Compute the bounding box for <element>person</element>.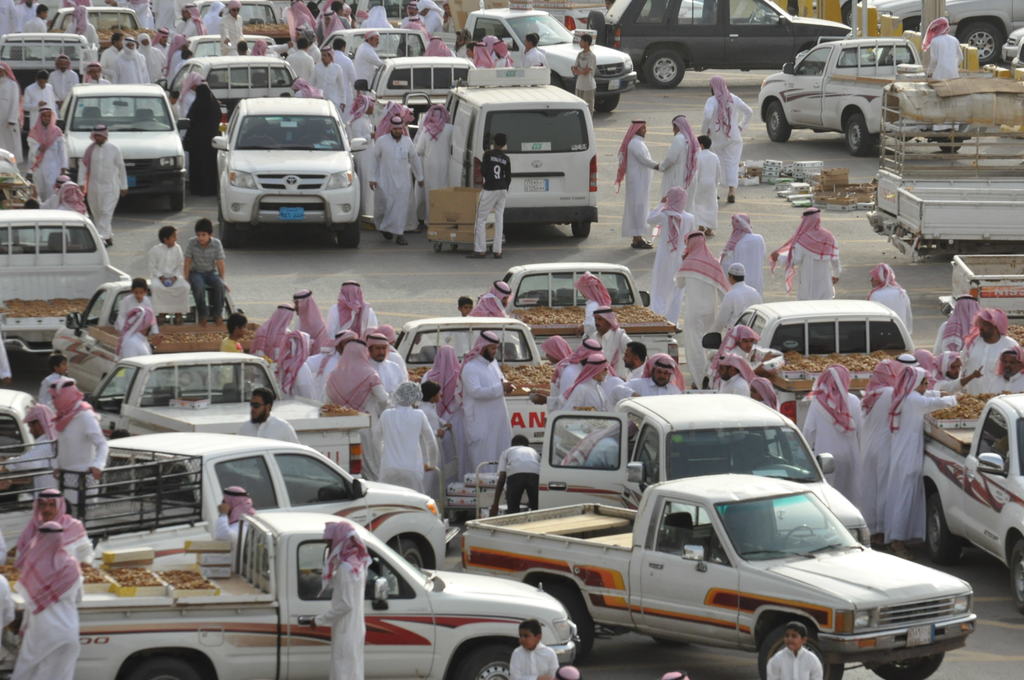
{"x1": 714, "y1": 263, "x2": 762, "y2": 328}.
